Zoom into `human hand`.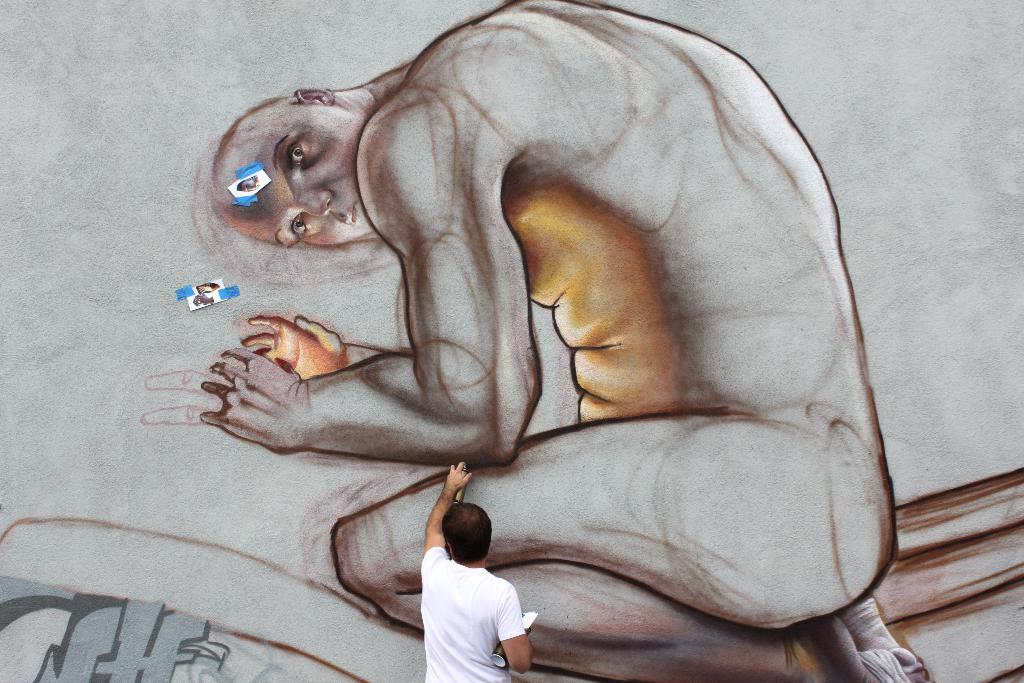
Zoom target: [443,461,473,495].
